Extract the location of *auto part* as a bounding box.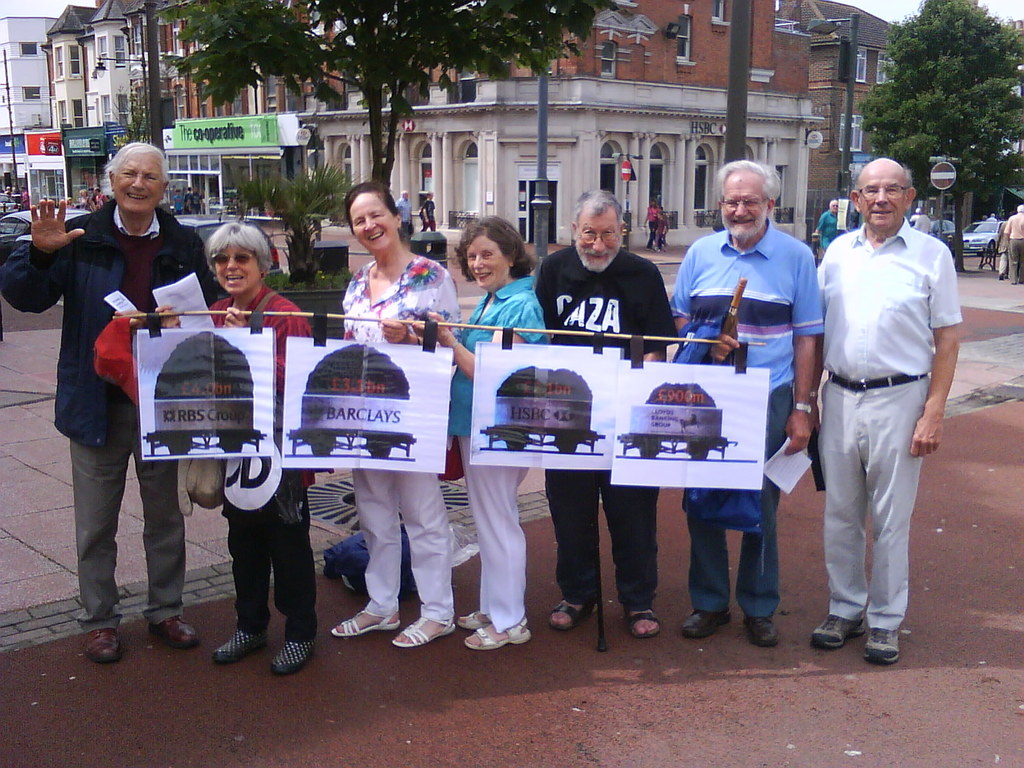
crop(557, 430, 593, 452).
